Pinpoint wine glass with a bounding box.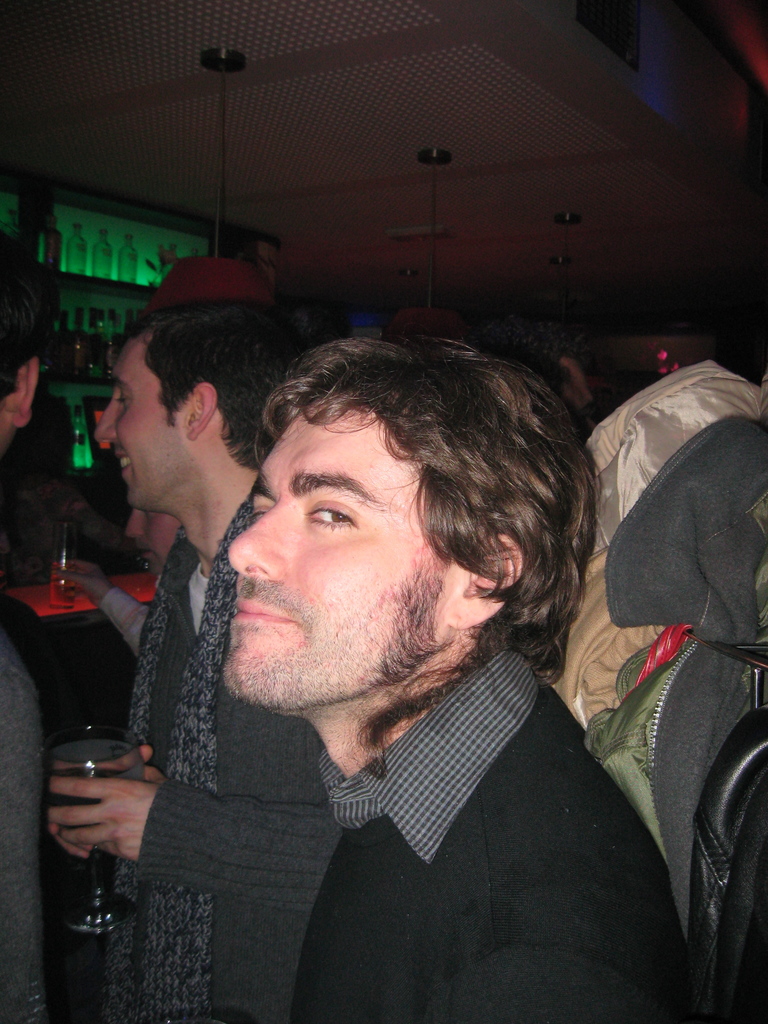
x1=49, y1=727, x2=150, y2=932.
